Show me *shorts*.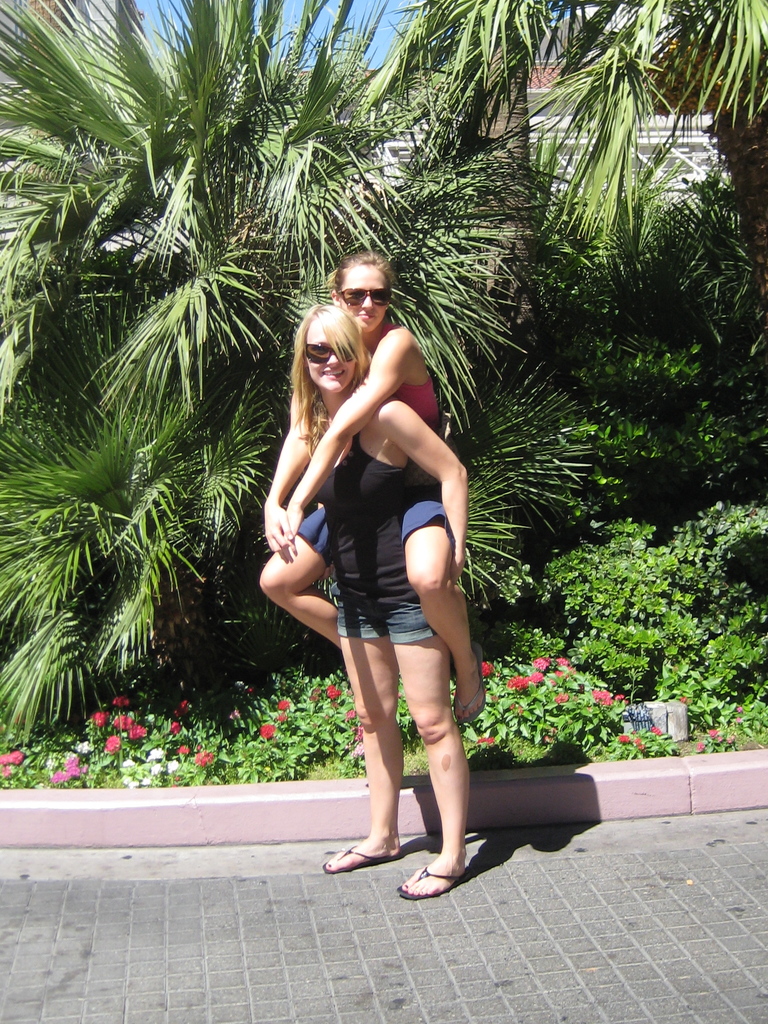
*shorts* is here: bbox(300, 499, 452, 566).
